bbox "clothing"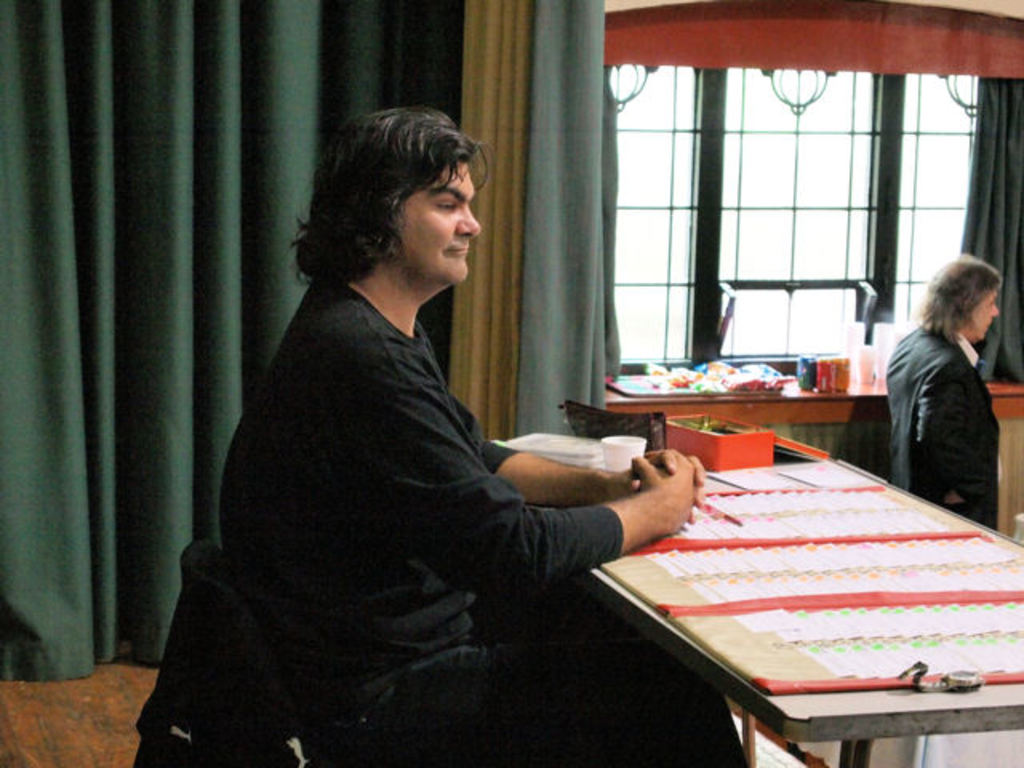
locate(184, 182, 654, 758)
